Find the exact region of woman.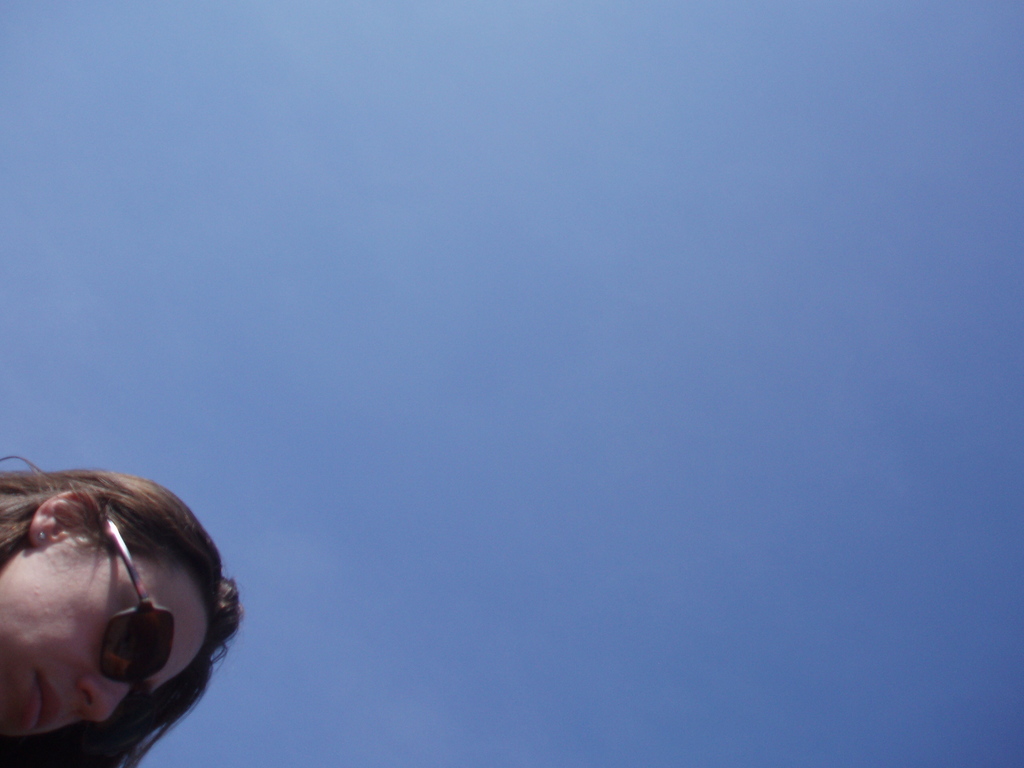
Exact region: (0,451,254,767).
